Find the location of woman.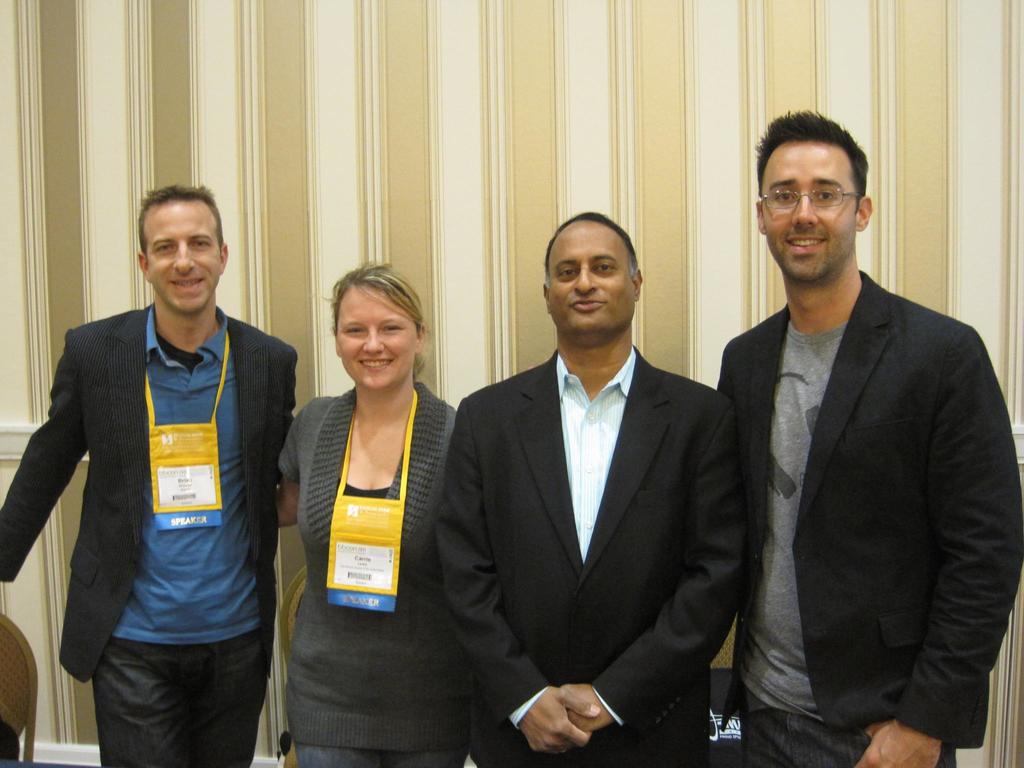
Location: box(266, 236, 472, 766).
